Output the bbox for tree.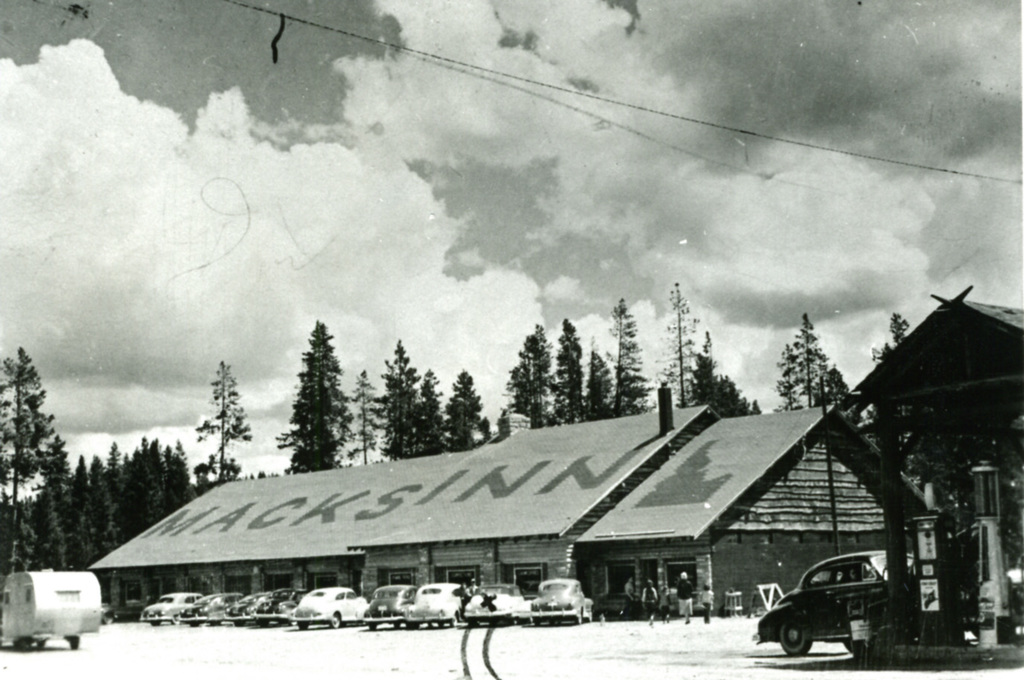
x1=0 y1=343 x2=71 y2=549.
